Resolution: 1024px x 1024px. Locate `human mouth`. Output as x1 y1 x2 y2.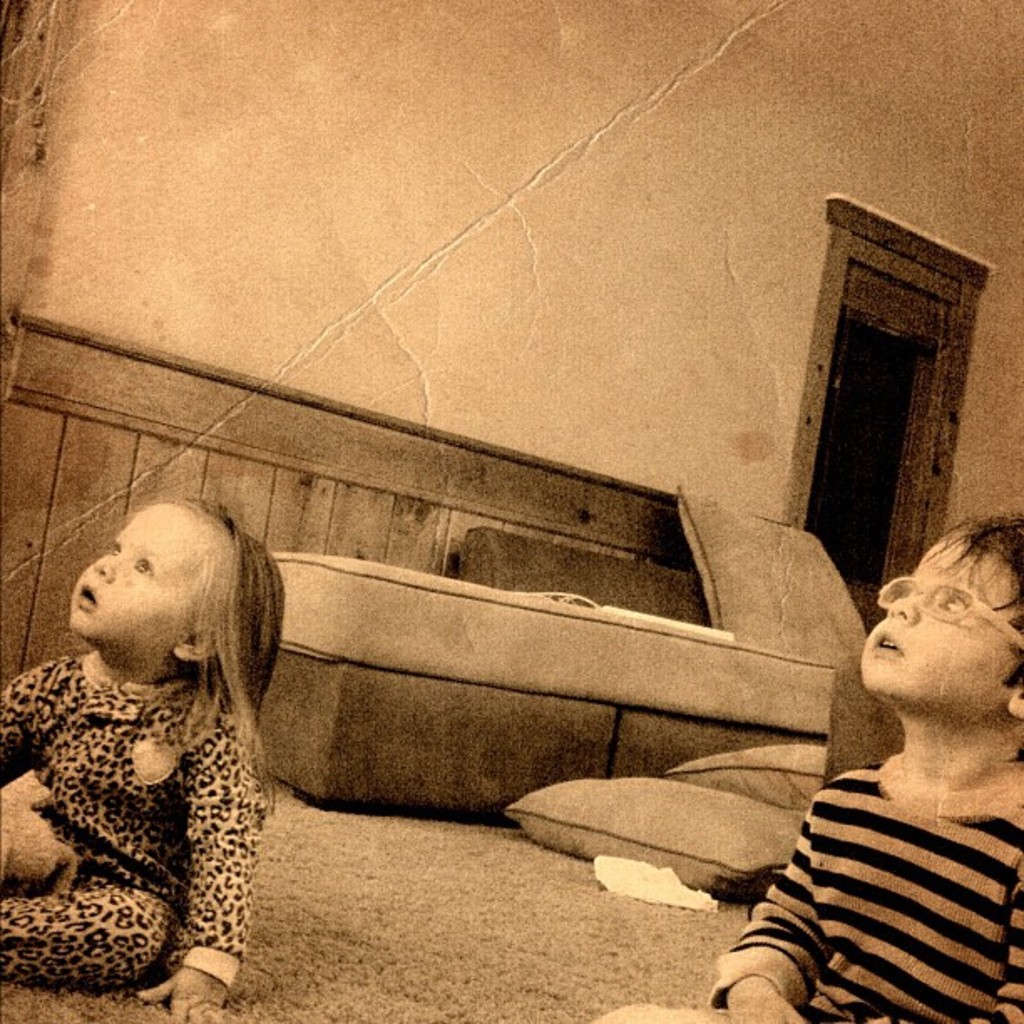
873 632 904 658.
